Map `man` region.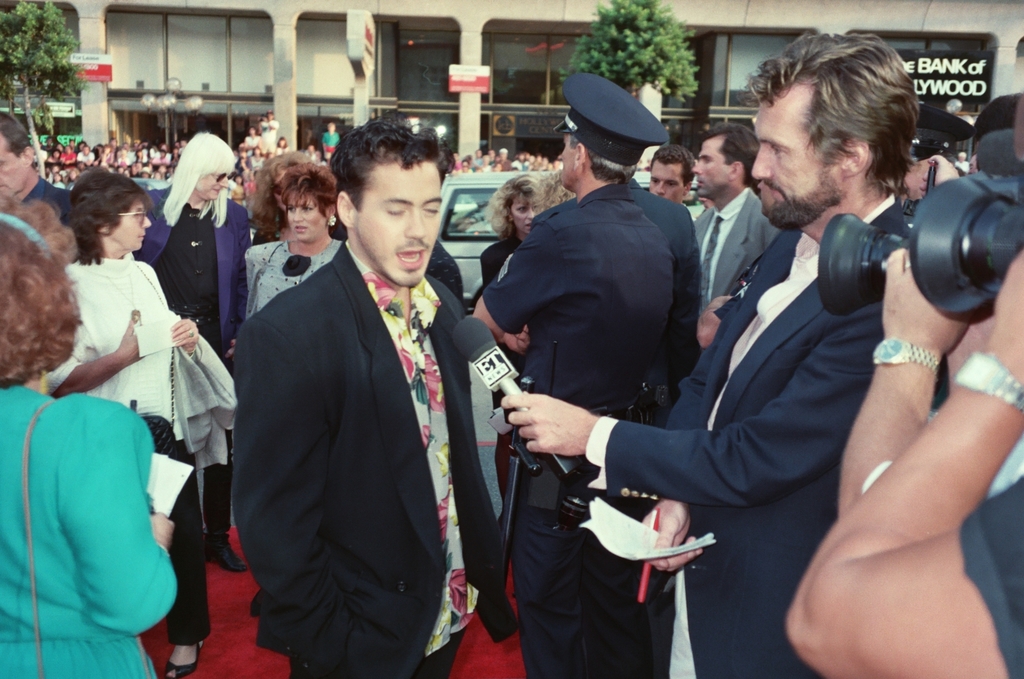
Mapped to box(784, 244, 1023, 678).
